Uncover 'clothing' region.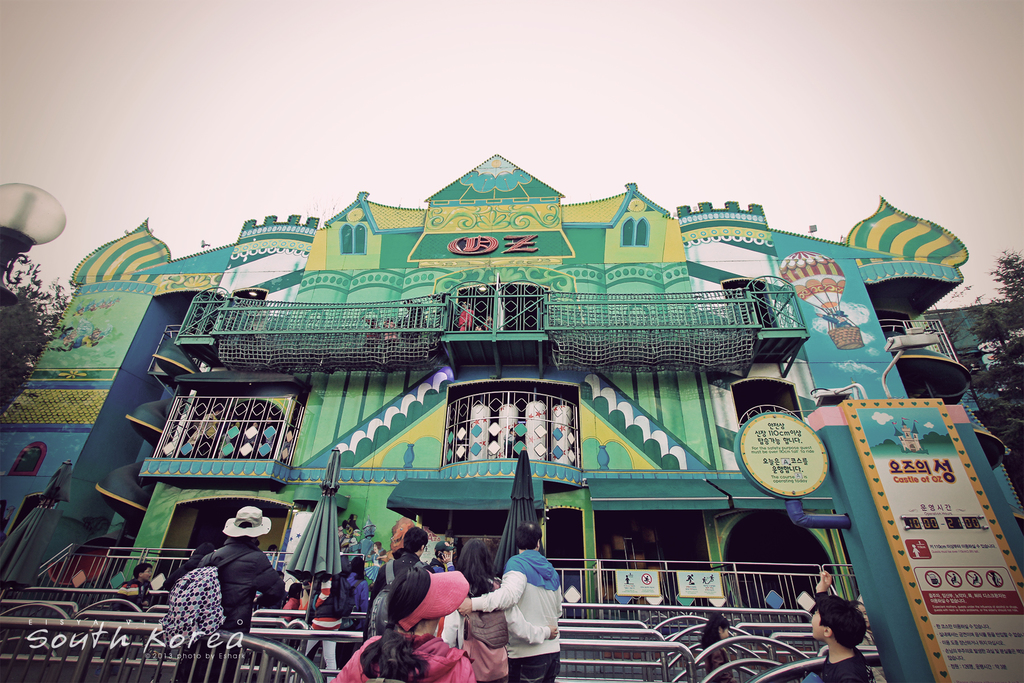
Uncovered: bbox(364, 551, 438, 641).
